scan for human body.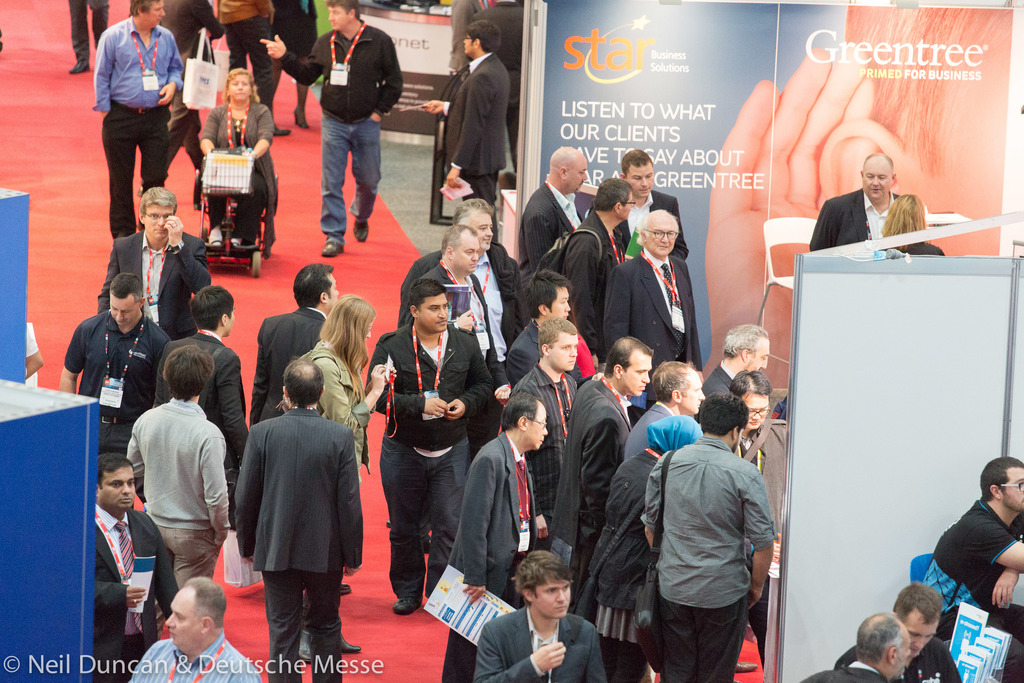
Scan result: Rect(929, 444, 1023, 682).
